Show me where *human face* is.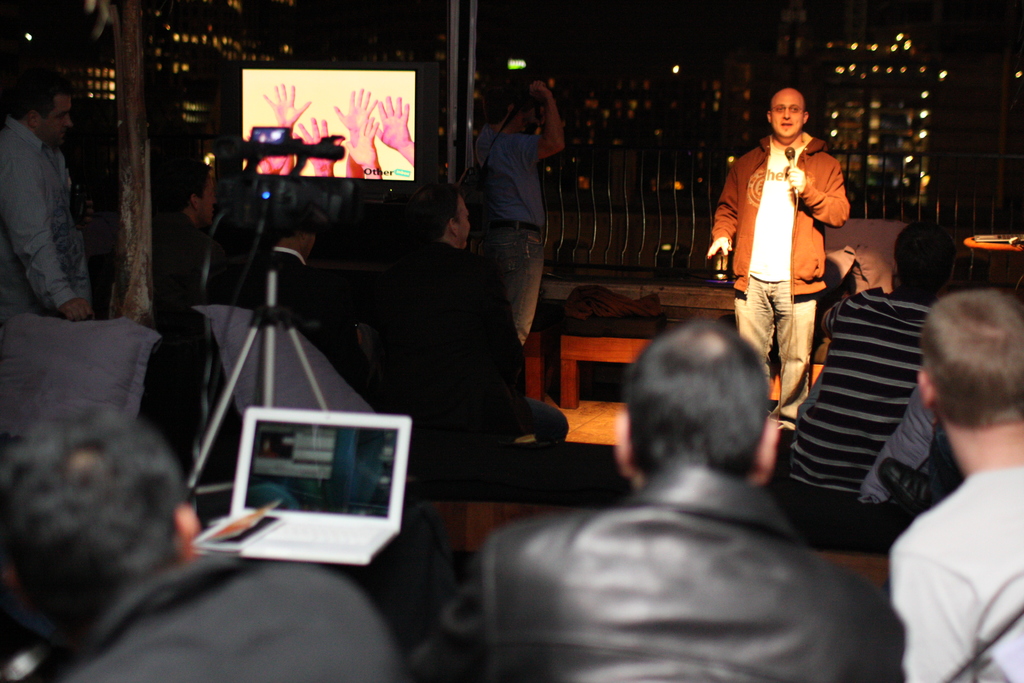
*human face* is at bbox=[205, 175, 217, 229].
